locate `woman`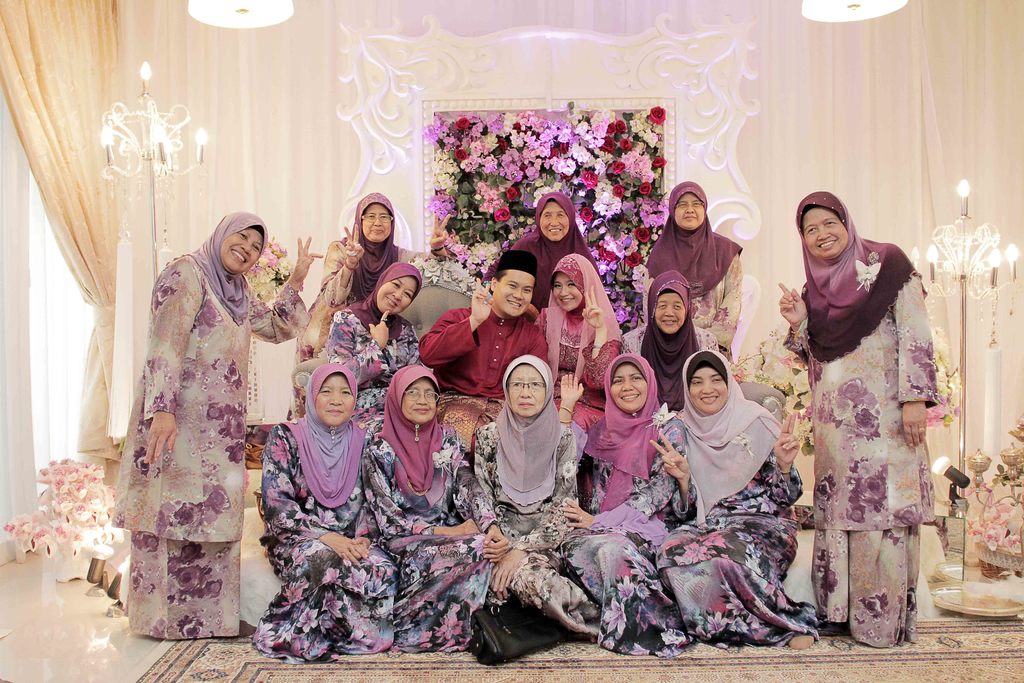
[x1=112, y1=179, x2=282, y2=650]
